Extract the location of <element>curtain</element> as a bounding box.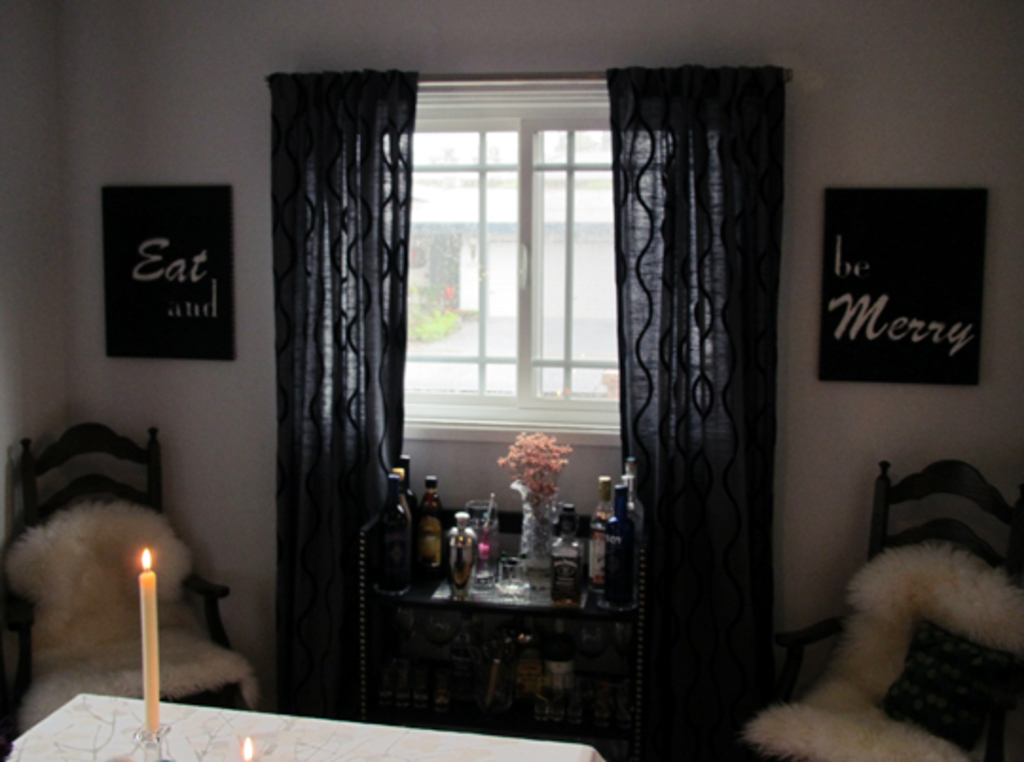
locate(601, 59, 791, 753).
